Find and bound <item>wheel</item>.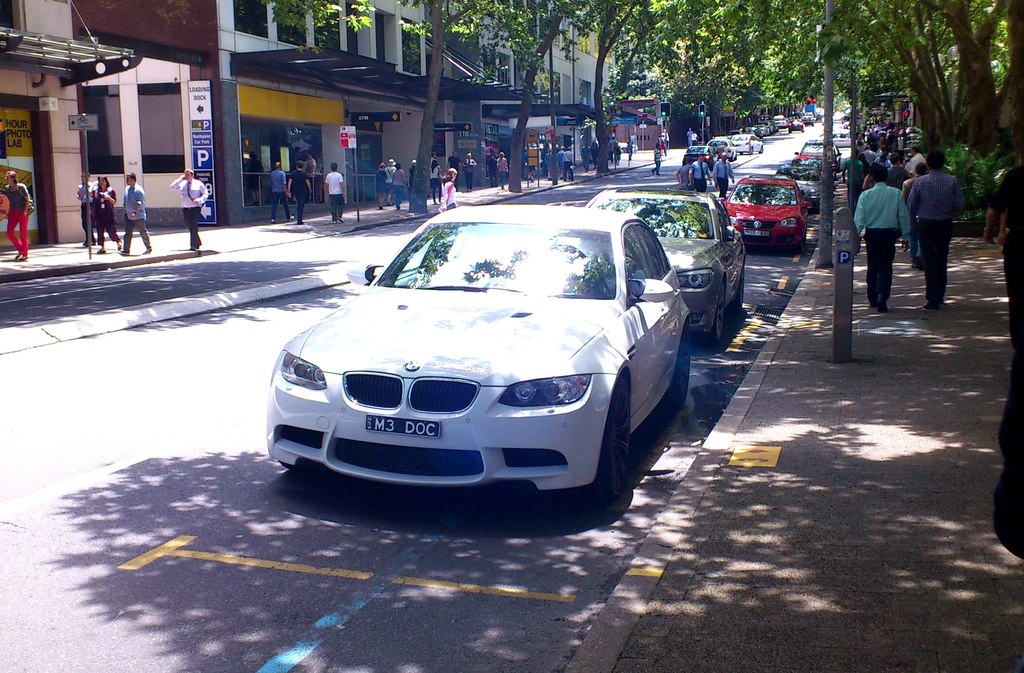
Bound: 731 265 742 308.
